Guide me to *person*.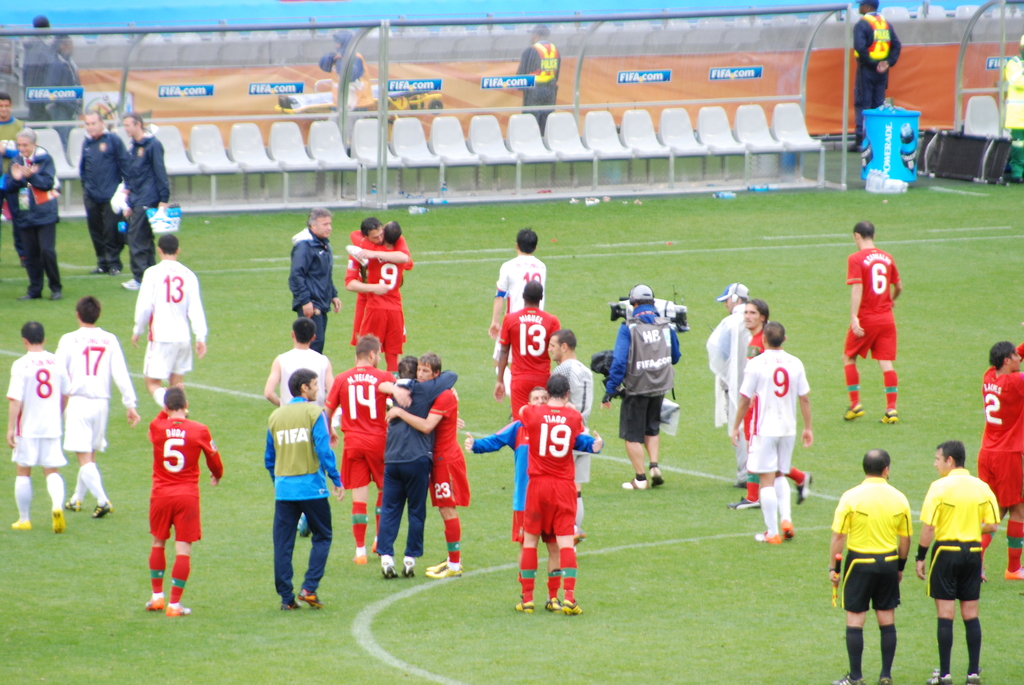
Guidance: BBox(39, 33, 78, 122).
